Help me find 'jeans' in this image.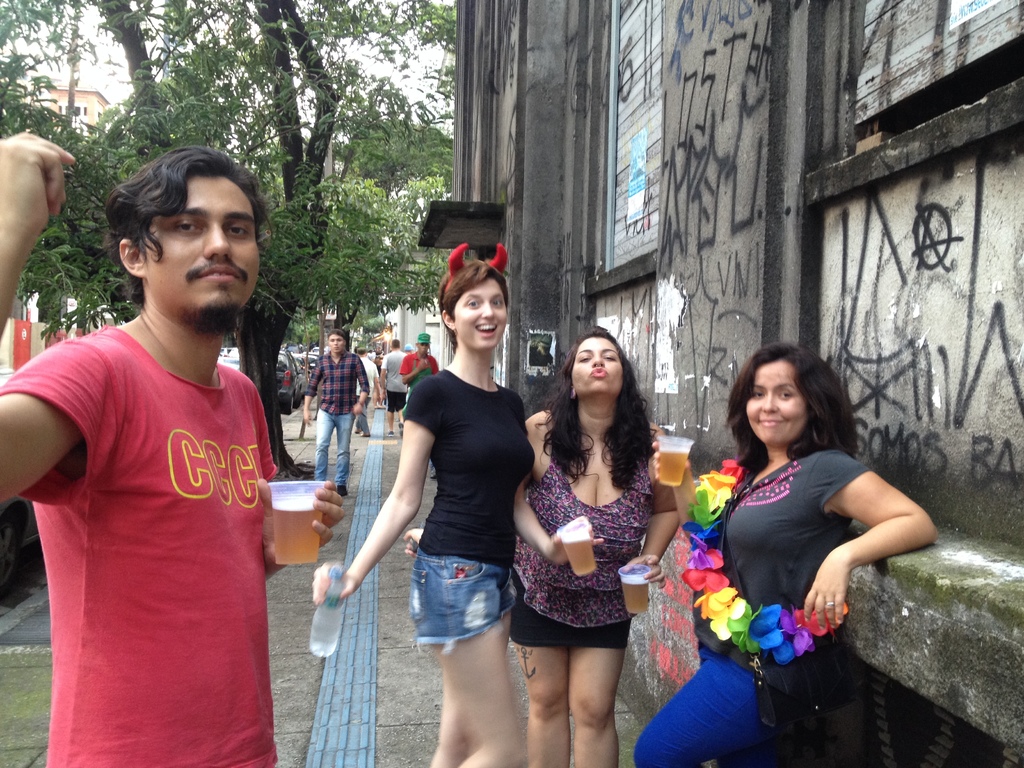
Found it: locate(410, 557, 500, 678).
